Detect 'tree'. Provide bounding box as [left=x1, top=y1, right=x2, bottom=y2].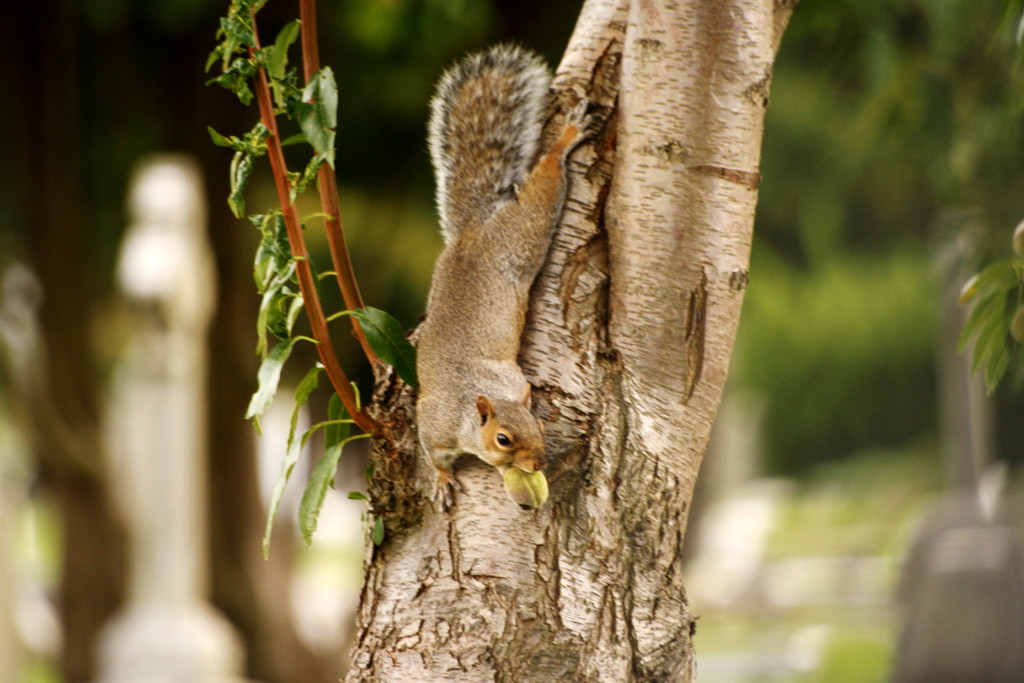
[left=196, top=0, right=796, bottom=682].
